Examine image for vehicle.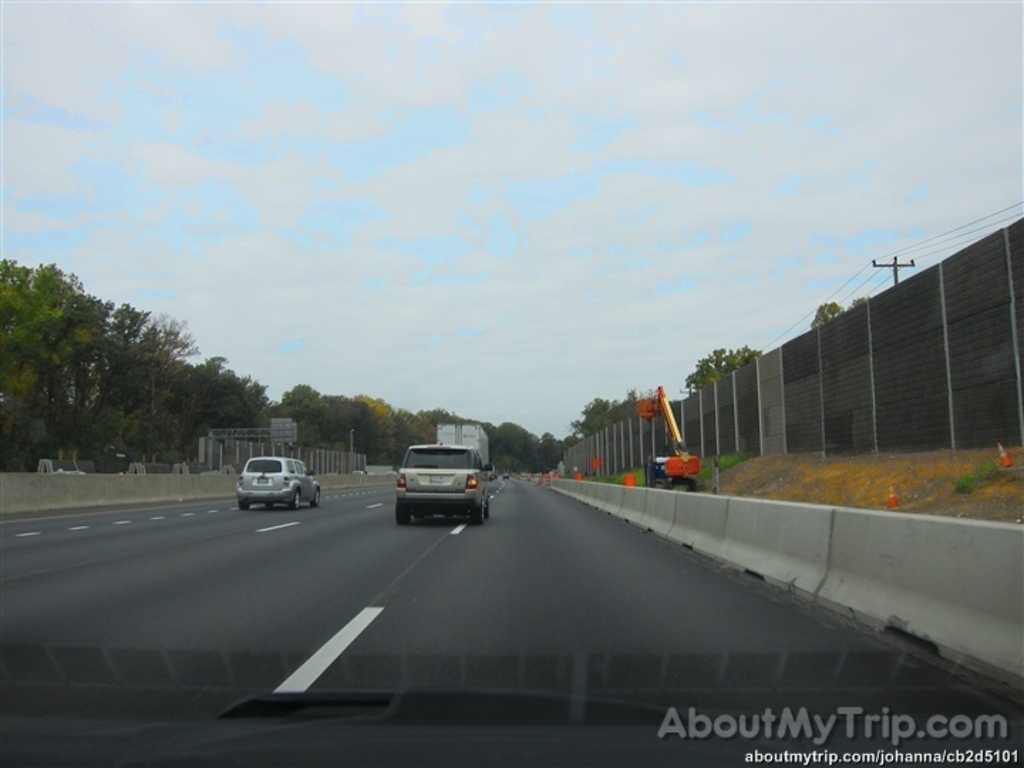
Examination result: detection(637, 378, 700, 494).
